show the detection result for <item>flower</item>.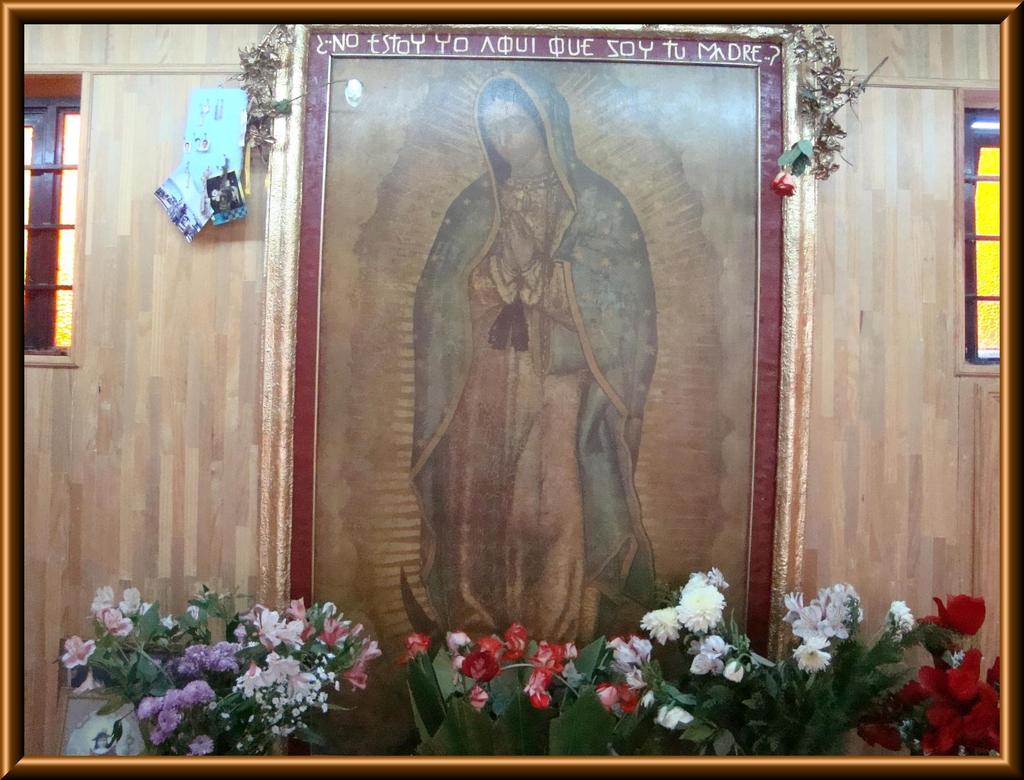
l=881, t=600, r=916, b=640.
